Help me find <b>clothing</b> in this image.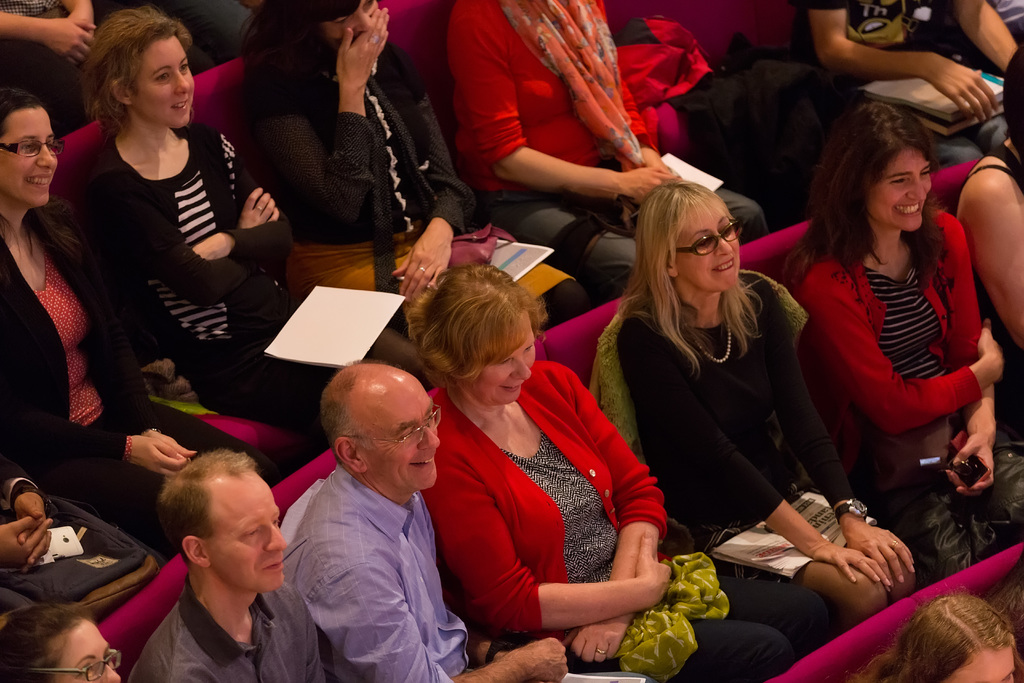
Found it: <region>431, 344, 678, 667</region>.
